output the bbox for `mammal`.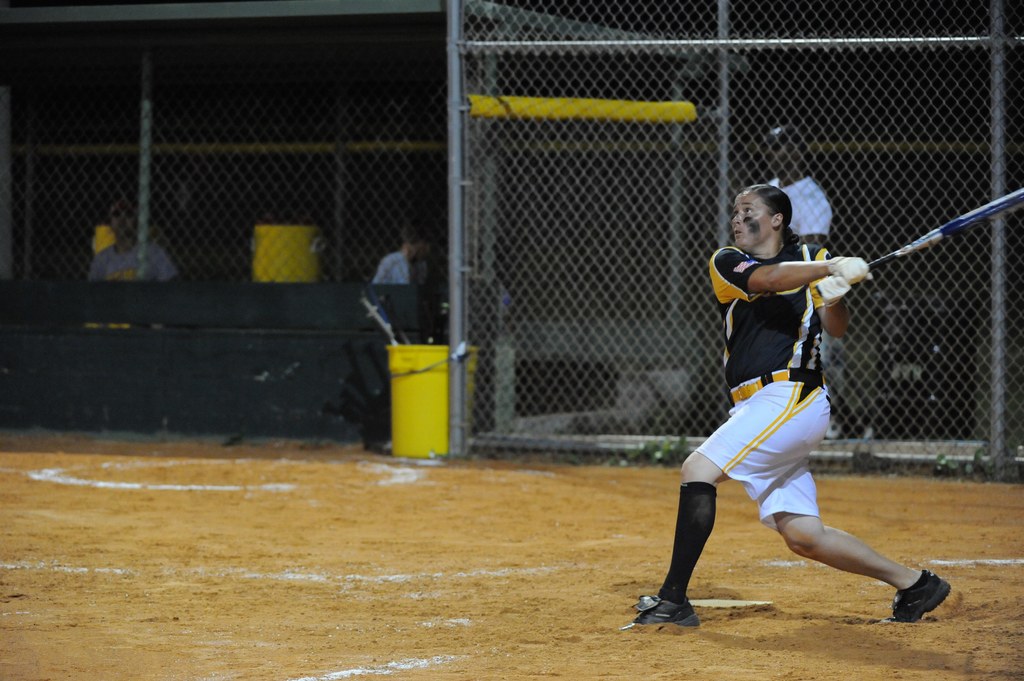
select_region(374, 225, 434, 285).
